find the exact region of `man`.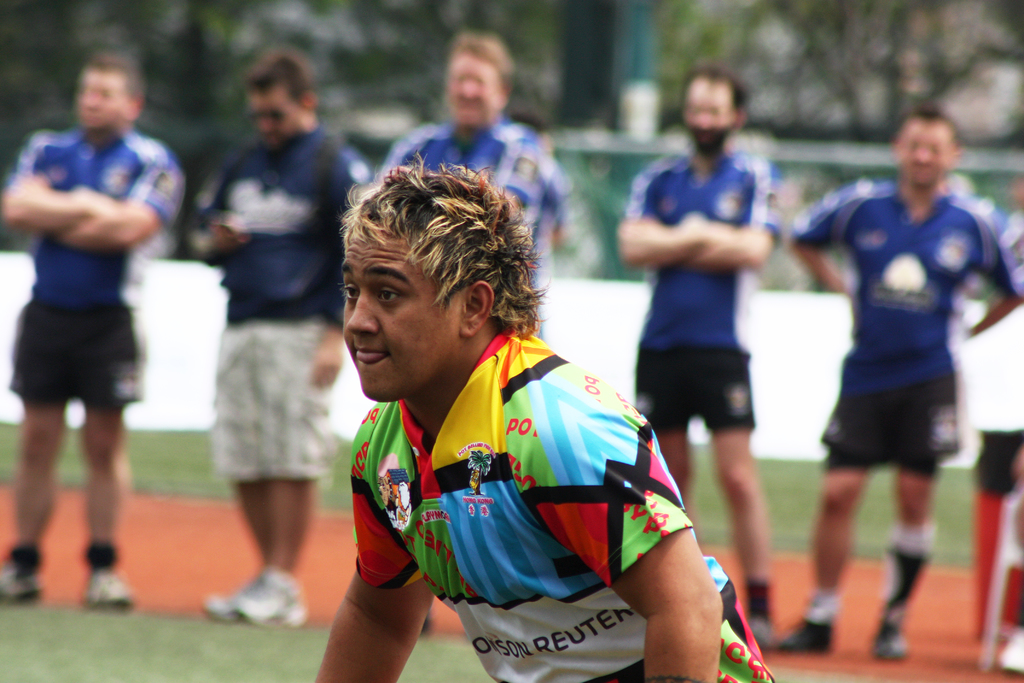
Exact region: [left=3, top=67, right=189, bottom=582].
